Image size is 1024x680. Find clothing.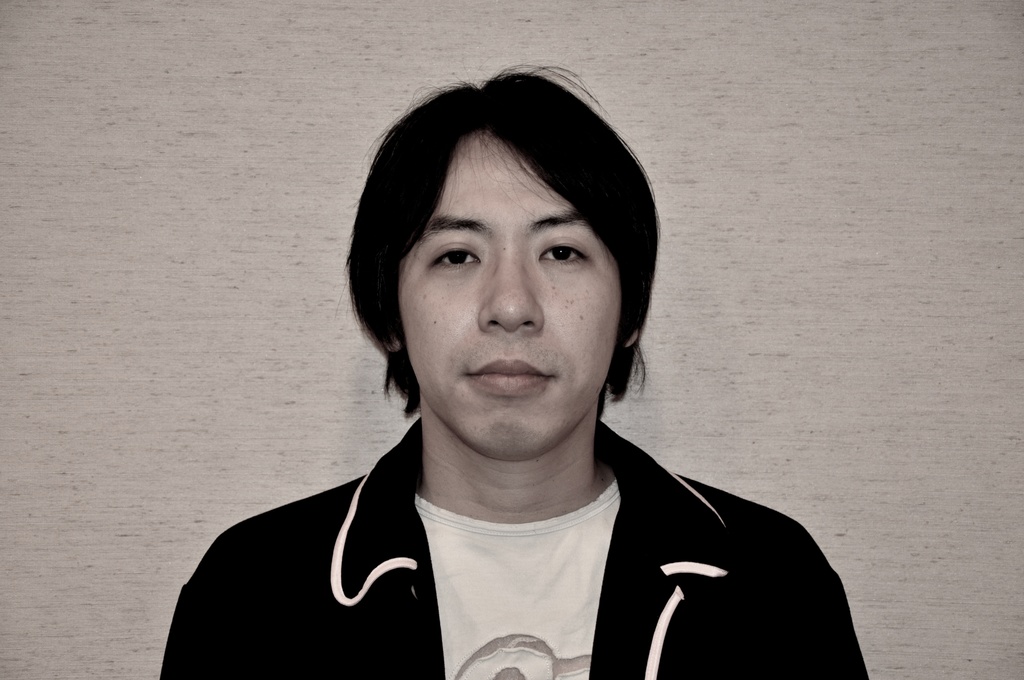
bbox(158, 416, 869, 679).
